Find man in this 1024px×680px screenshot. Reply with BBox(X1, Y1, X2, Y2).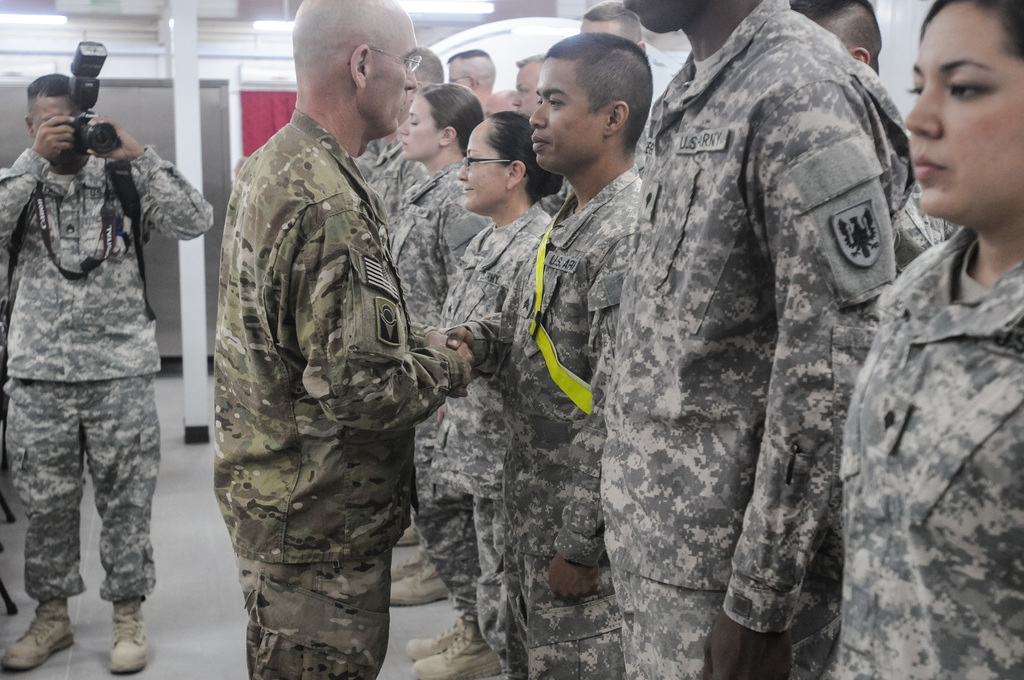
BBox(440, 50, 495, 105).
